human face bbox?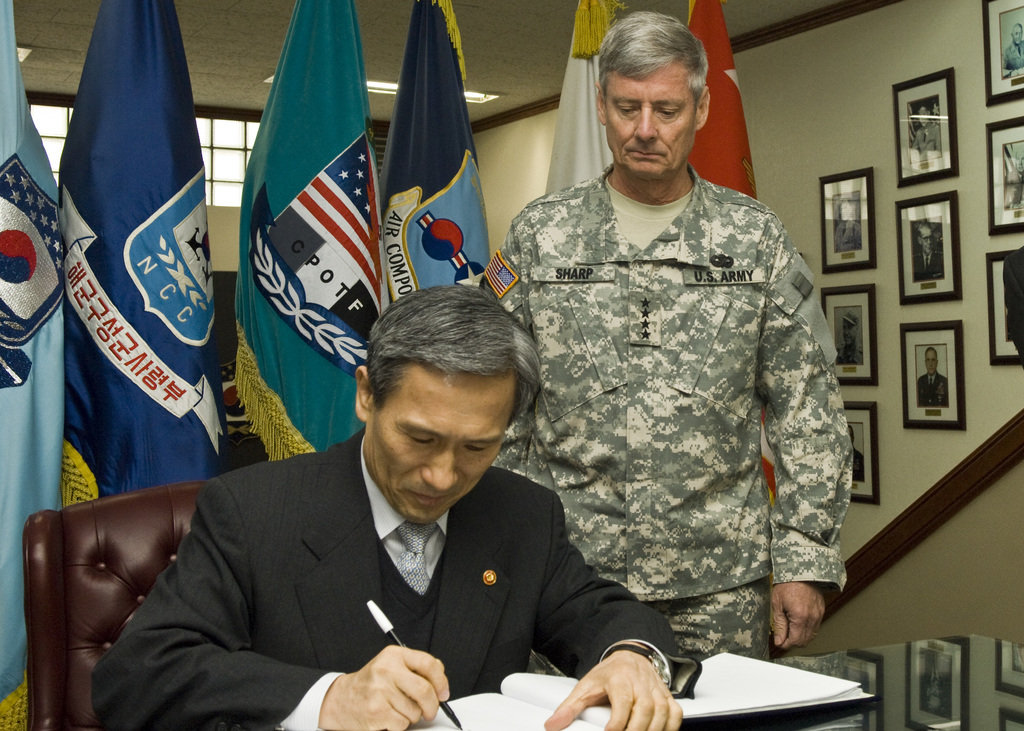
607:62:700:177
